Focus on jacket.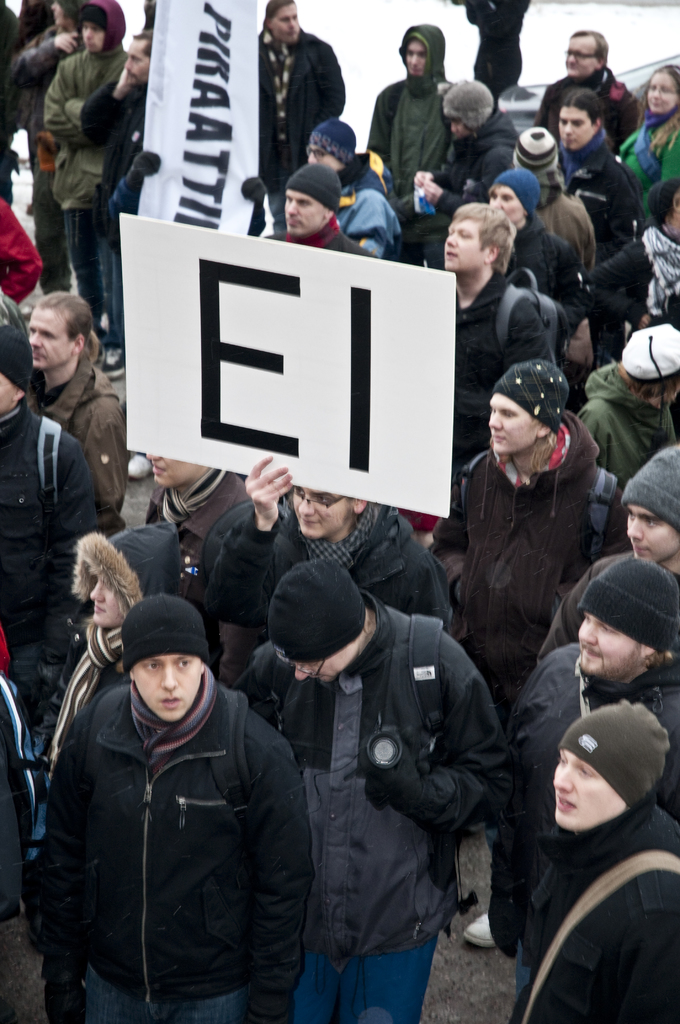
Focused at <bbox>457, 267, 556, 438</bbox>.
